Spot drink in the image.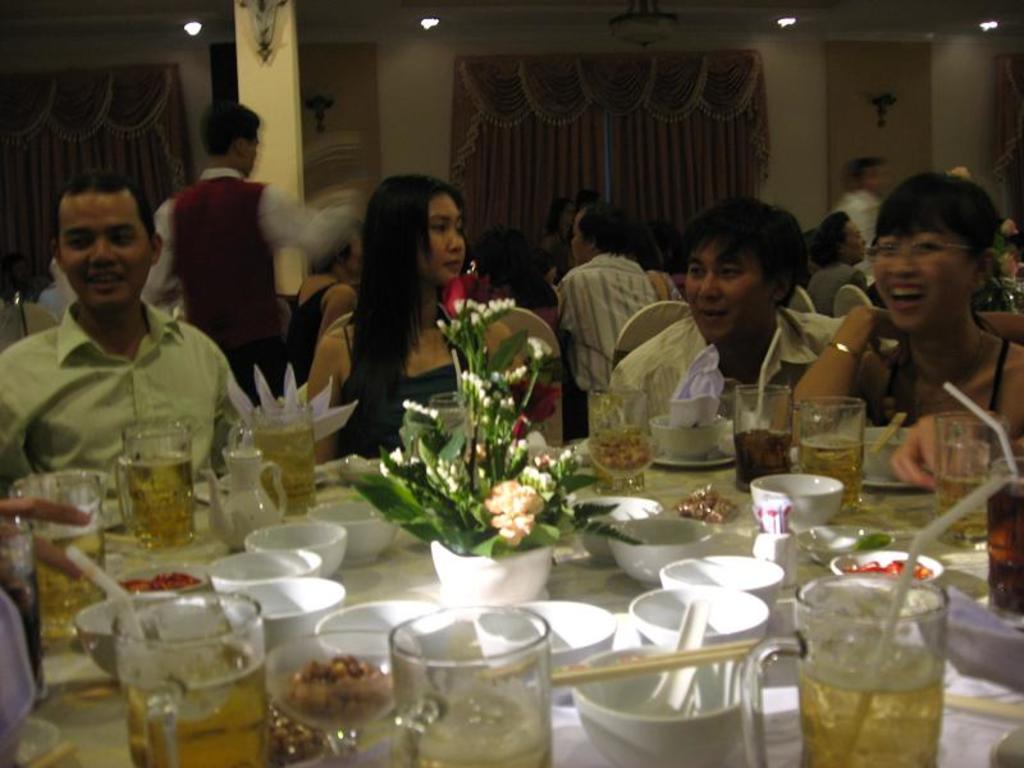
drink found at 0/567/44/695.
